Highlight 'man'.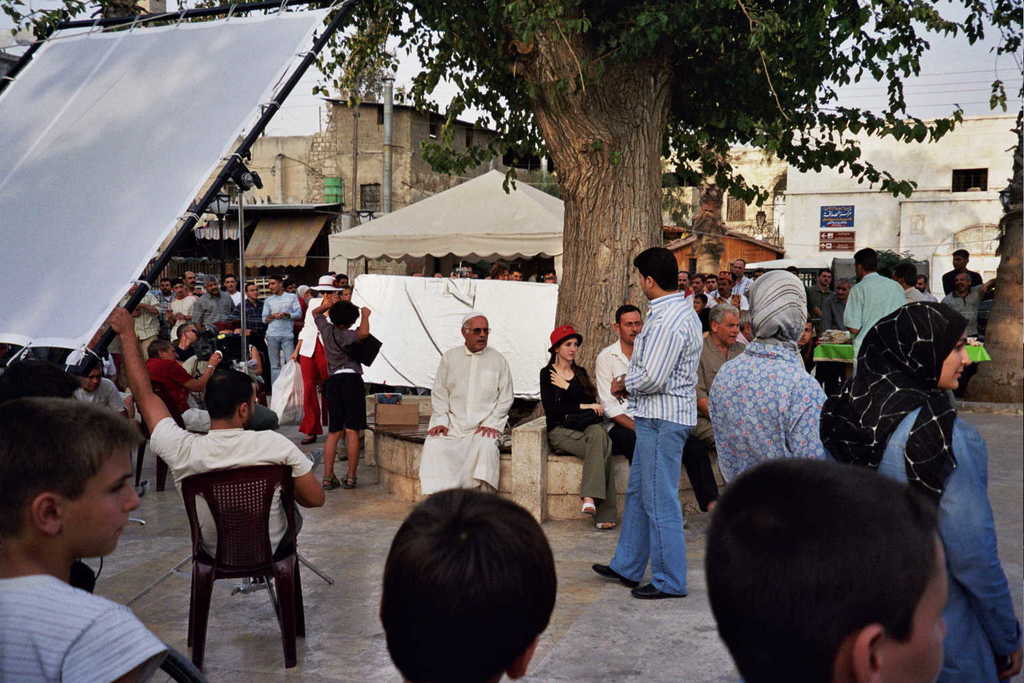
Highlighted region: 844/247/908/382.
